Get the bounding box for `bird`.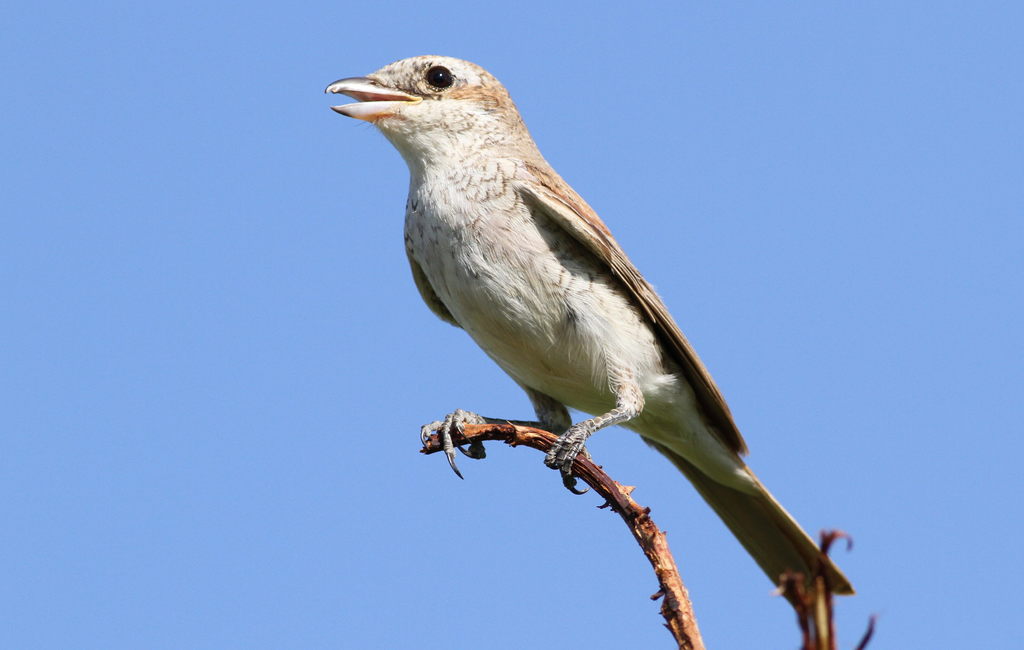
box=[321, 52, 865, 628].
